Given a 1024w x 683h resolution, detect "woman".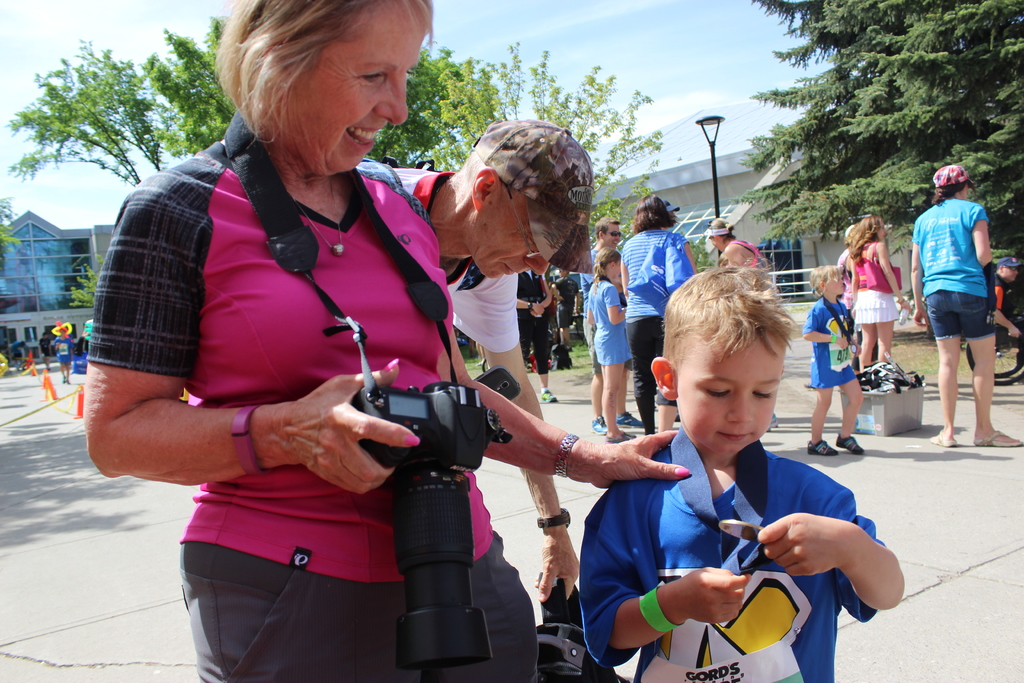
703 213 764 267.
